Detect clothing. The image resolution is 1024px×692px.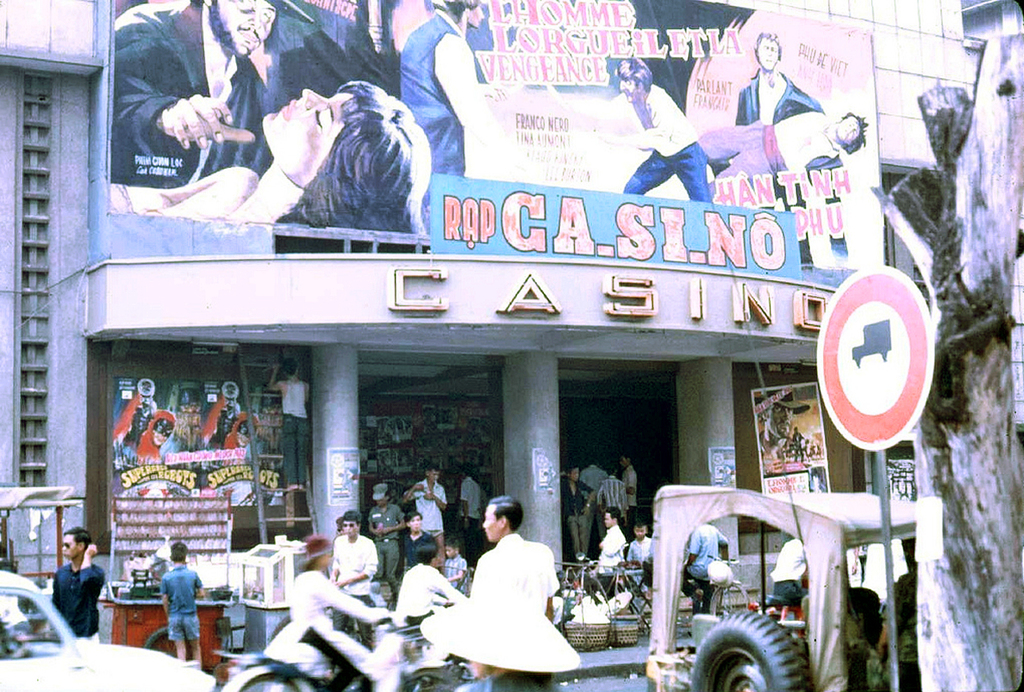
{"left": 595, "top": 480, "right": 630, "bottom": 522}.
